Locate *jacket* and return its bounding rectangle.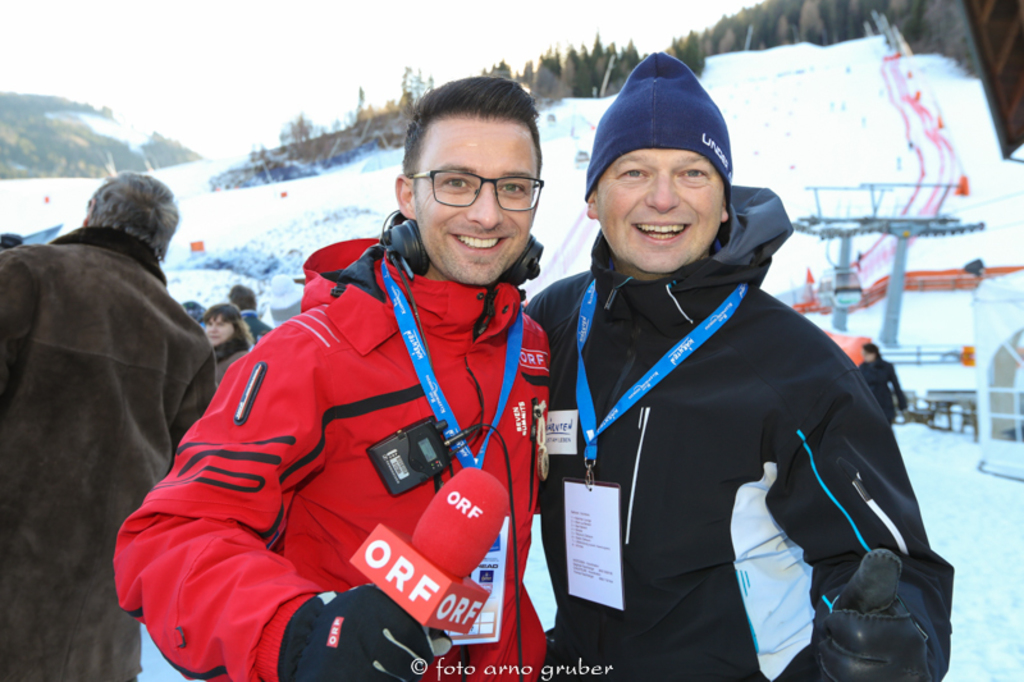
region(0, 225, 220, 681).
